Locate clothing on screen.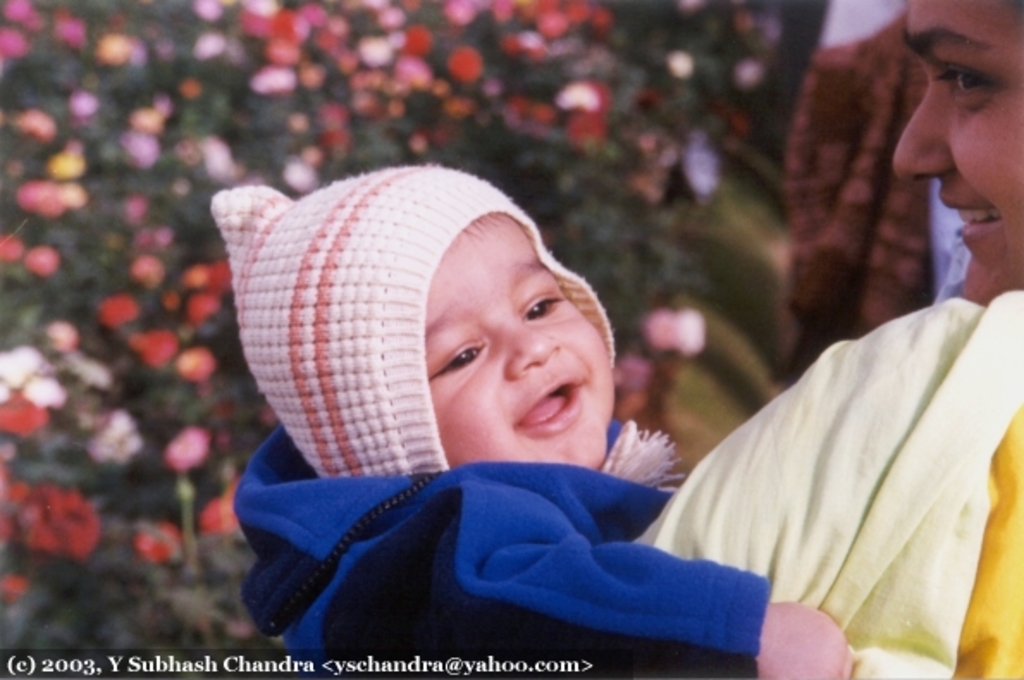
On screen at [222, 375, 831, 677].
